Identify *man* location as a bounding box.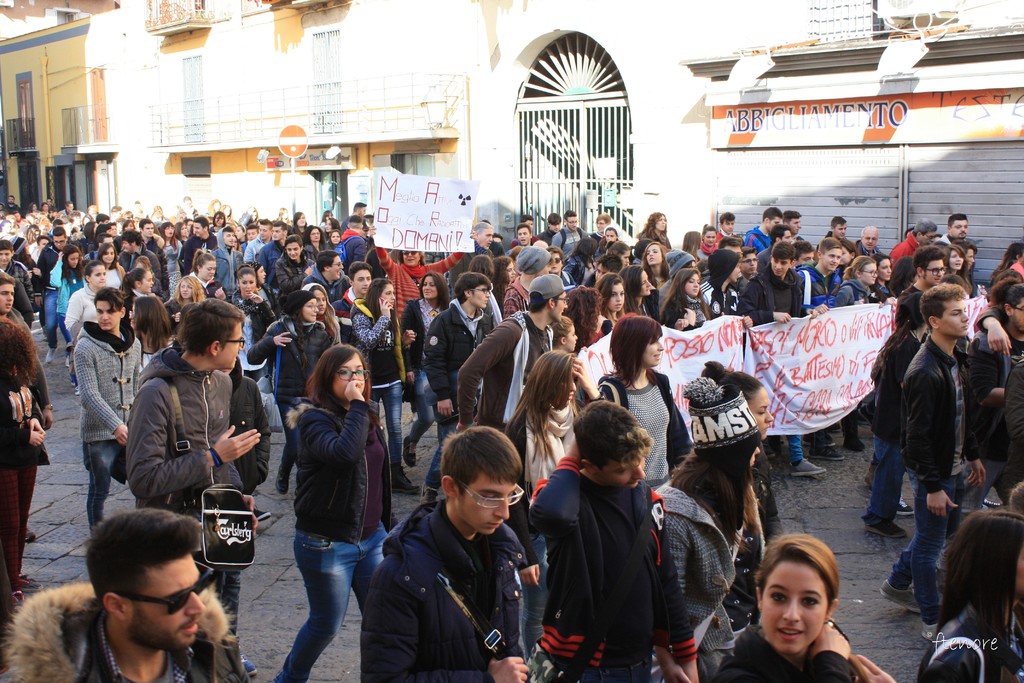
bbox=[33, 511, 246, 682].
